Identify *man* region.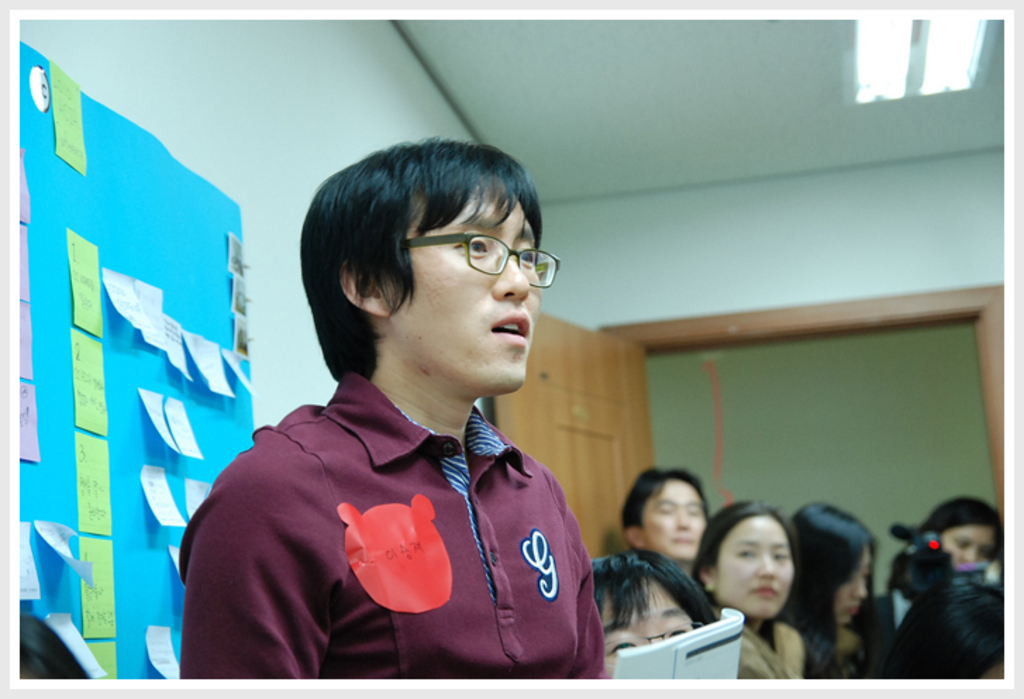
Region: 620/462/717/583.
